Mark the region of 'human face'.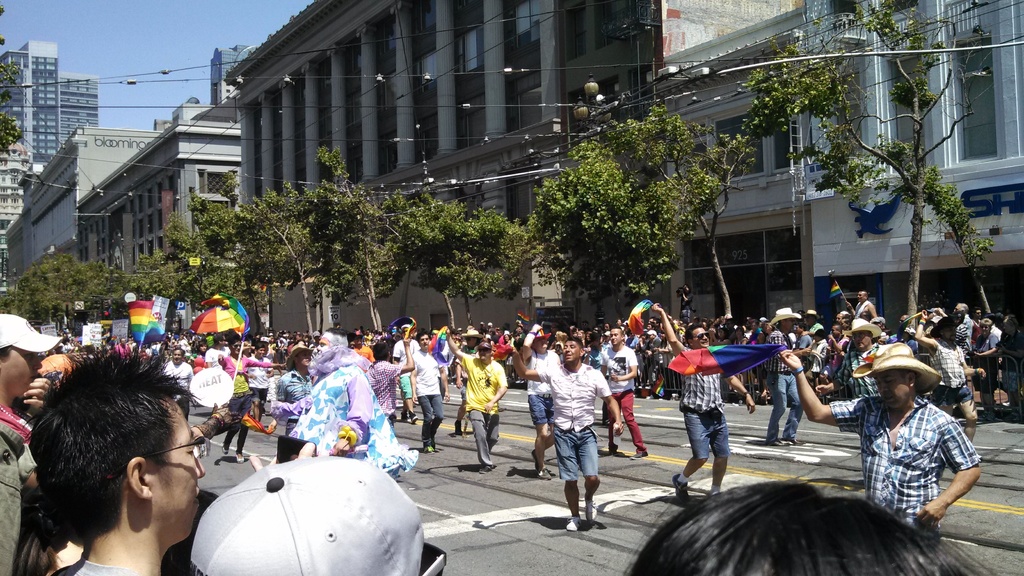
Region: {"x1": 693, "y1": 328, "x2": 709, "y2": 347}.
